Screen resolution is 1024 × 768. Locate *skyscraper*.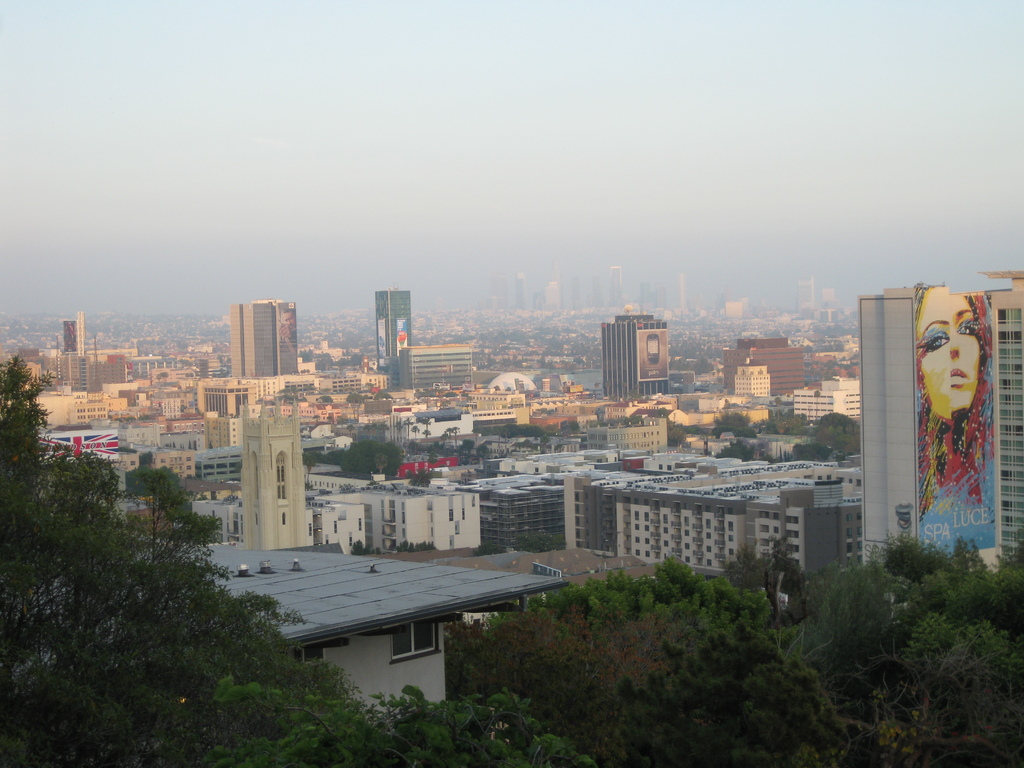
(559,462,864,626).
